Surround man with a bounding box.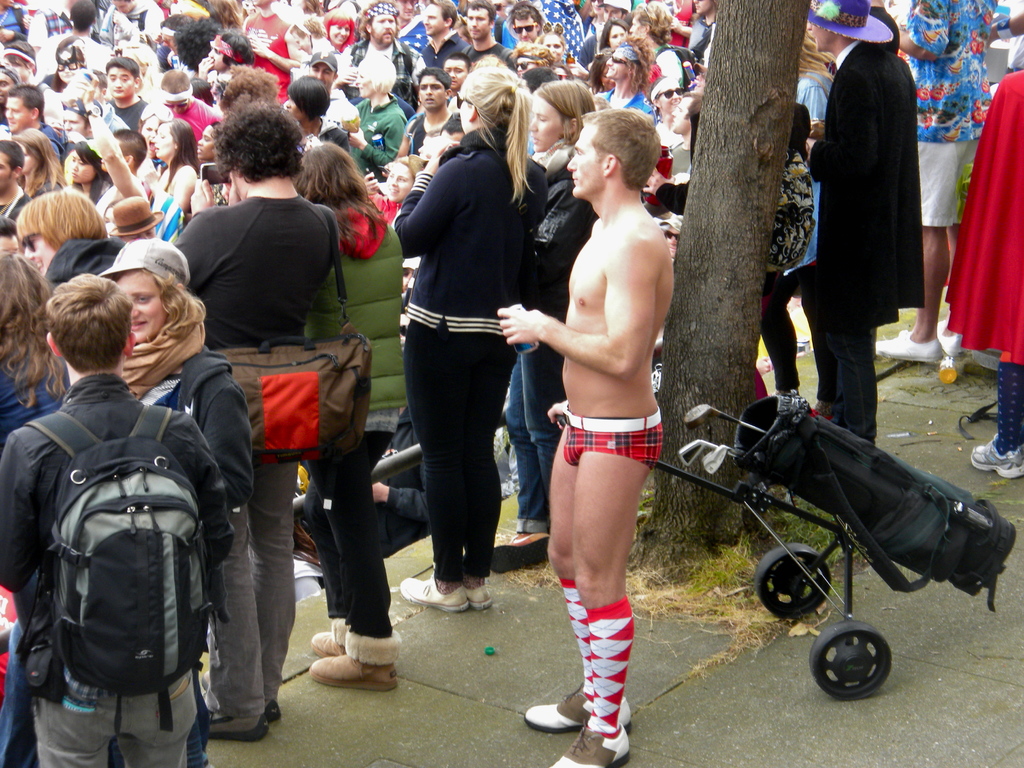
<box>60,98,103,139</box>.
